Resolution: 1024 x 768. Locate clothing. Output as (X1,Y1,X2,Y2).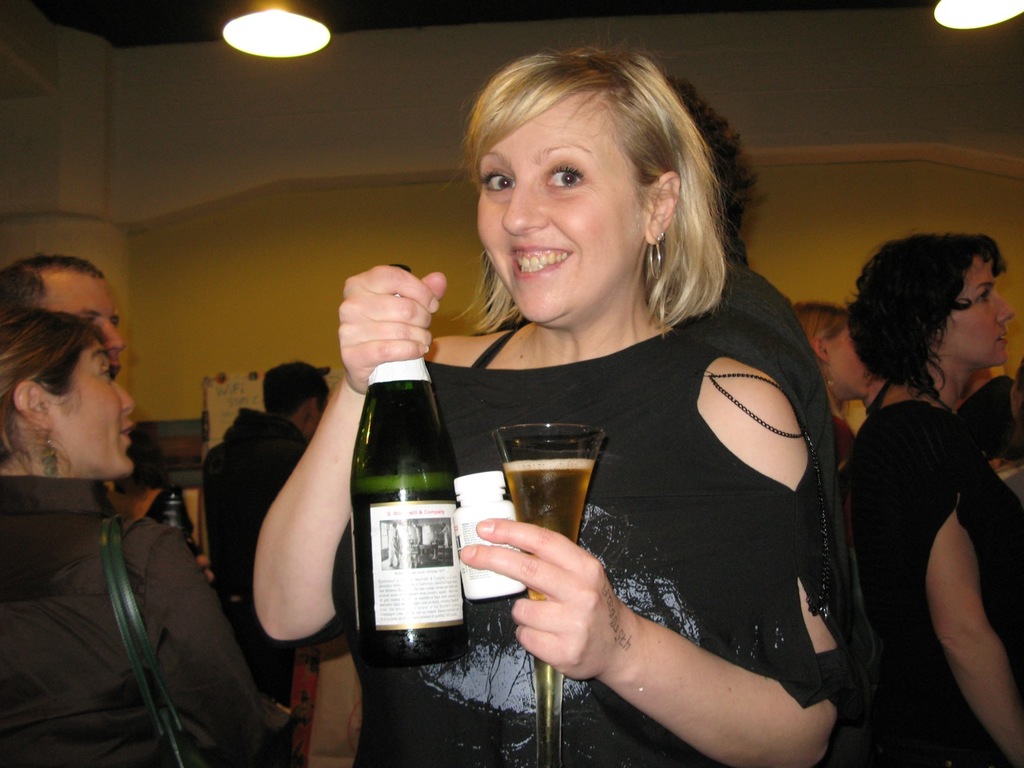
(0,458,282,767).
